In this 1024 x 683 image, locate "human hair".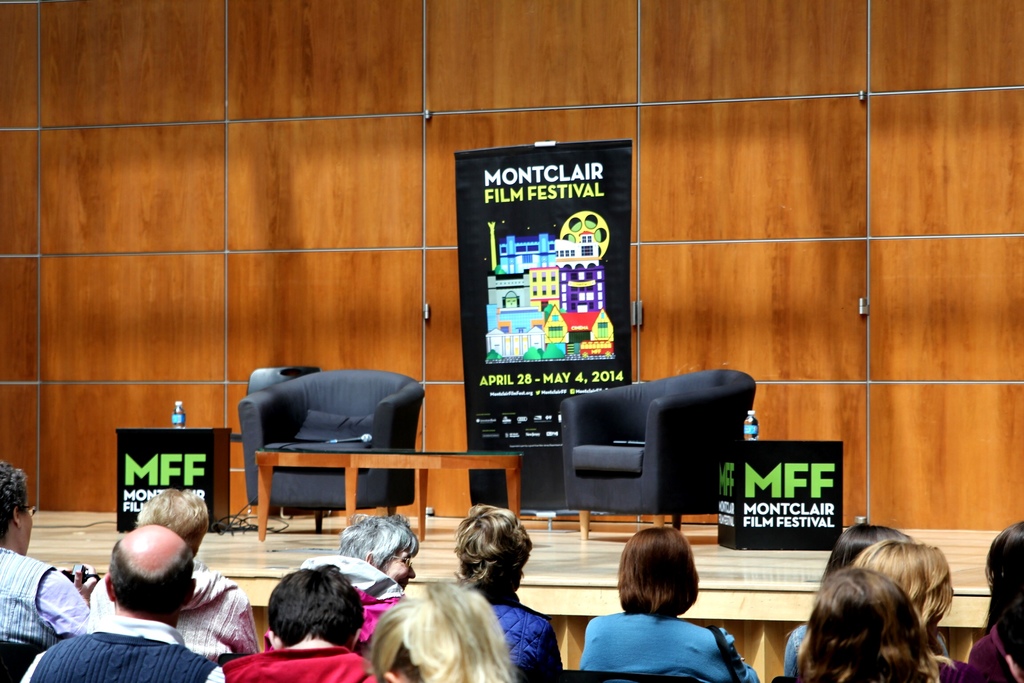
Bounding box: (980, 521, 1023, 667).
